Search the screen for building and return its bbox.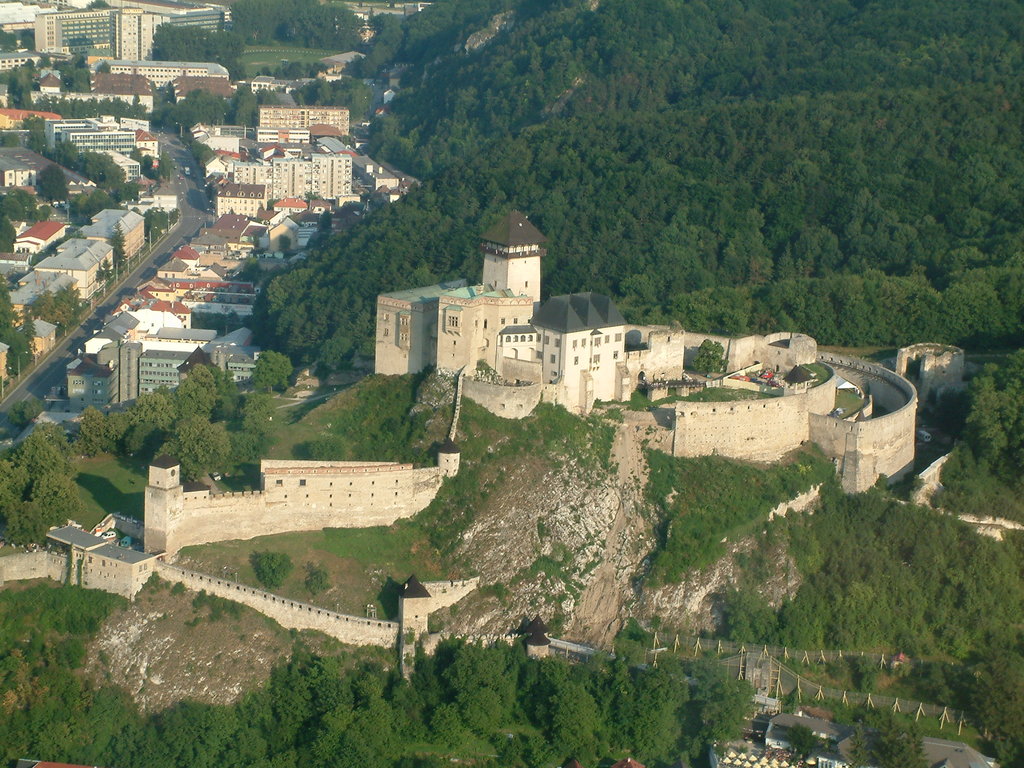
Found: crop(374, 209, 682, 419).
